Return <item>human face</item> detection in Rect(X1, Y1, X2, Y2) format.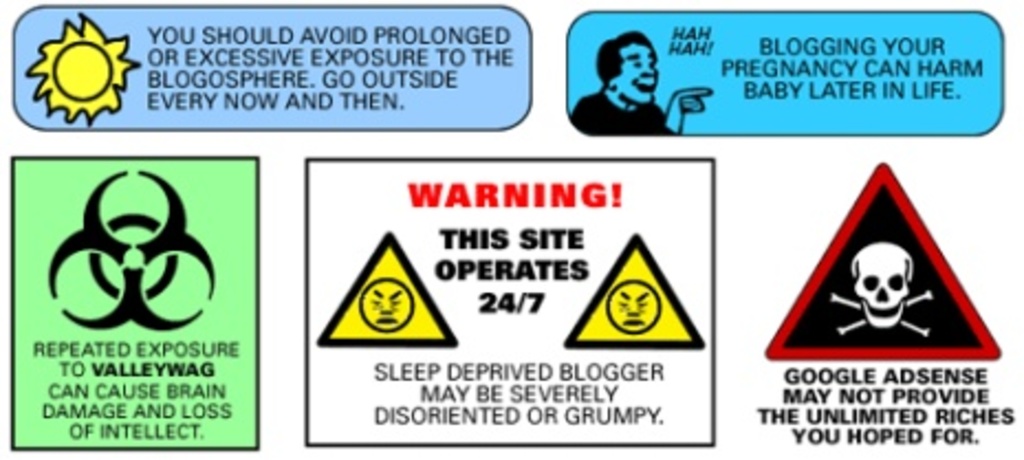
Rect(357, 284, 410, 330).
